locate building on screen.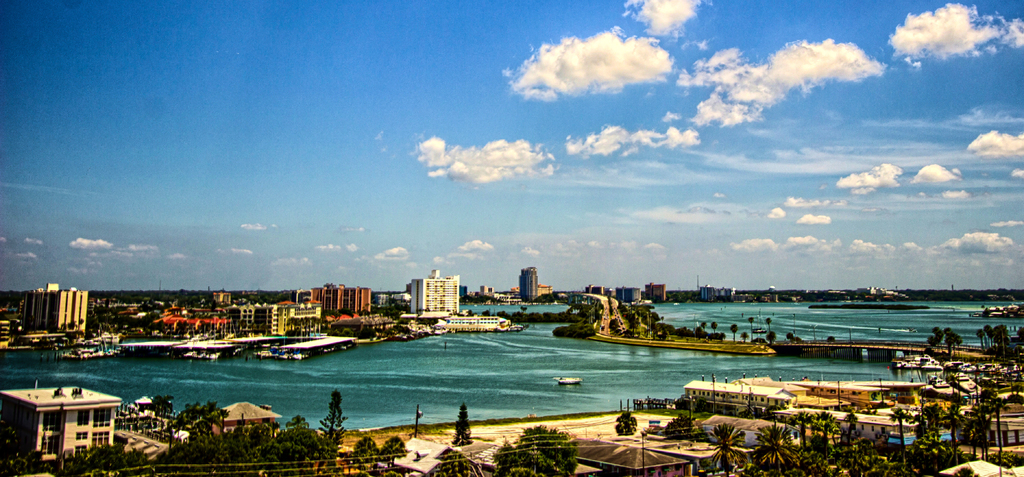
On screen at locate(214, 398, 278, 429).
